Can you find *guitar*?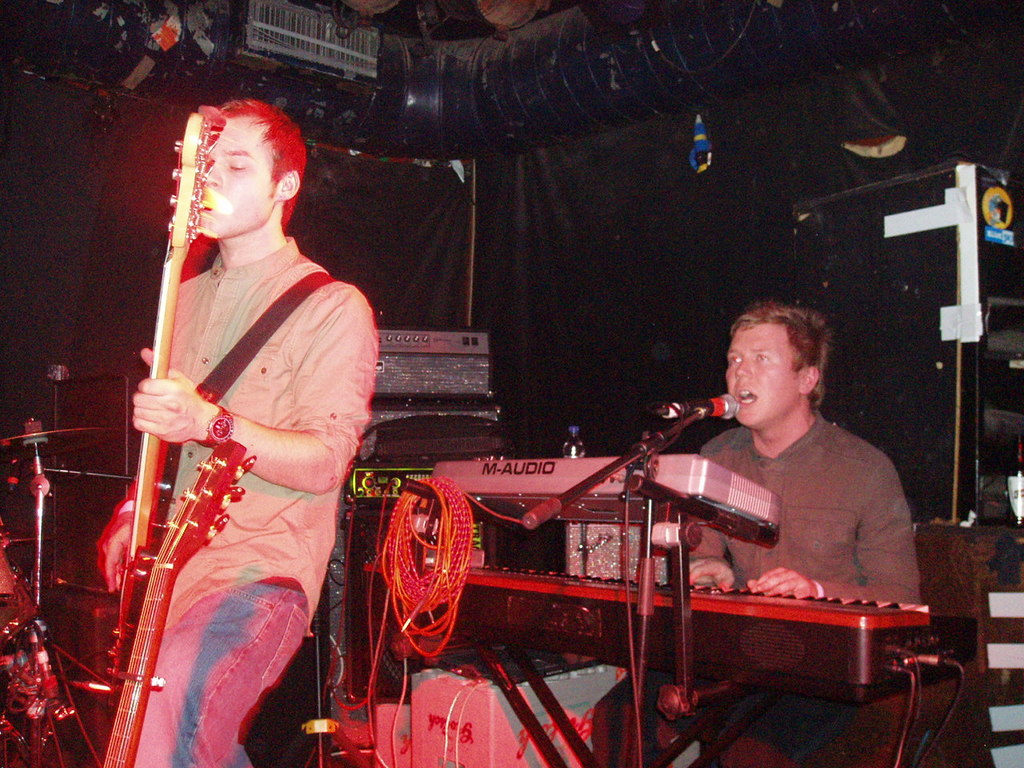
Yes, bounding box: <box>90,426,270,767</box>.
